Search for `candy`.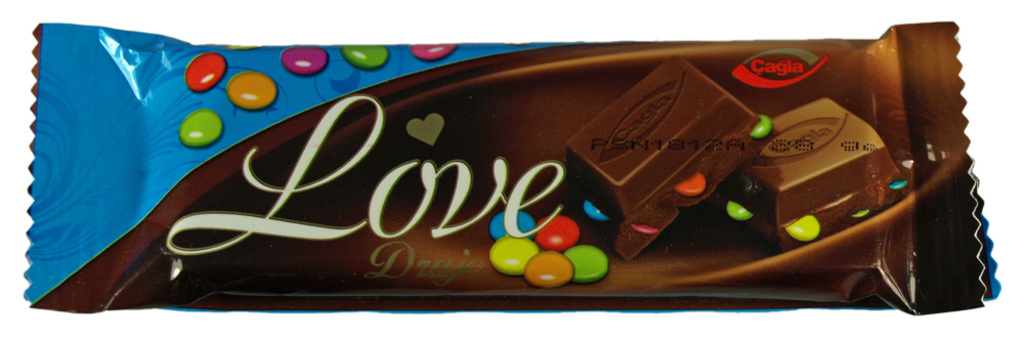
Found at 719 90 907 245.
